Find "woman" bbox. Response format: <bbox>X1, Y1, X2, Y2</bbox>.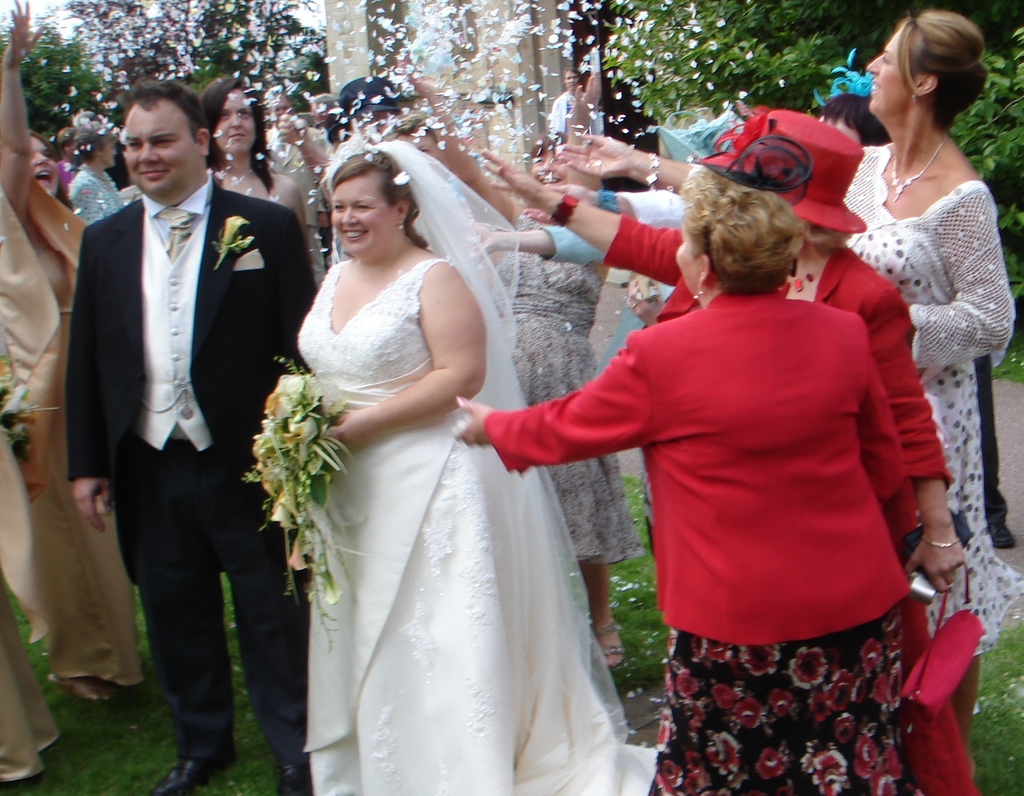
<bbox>474, 109, 973, 723</bbox>.
